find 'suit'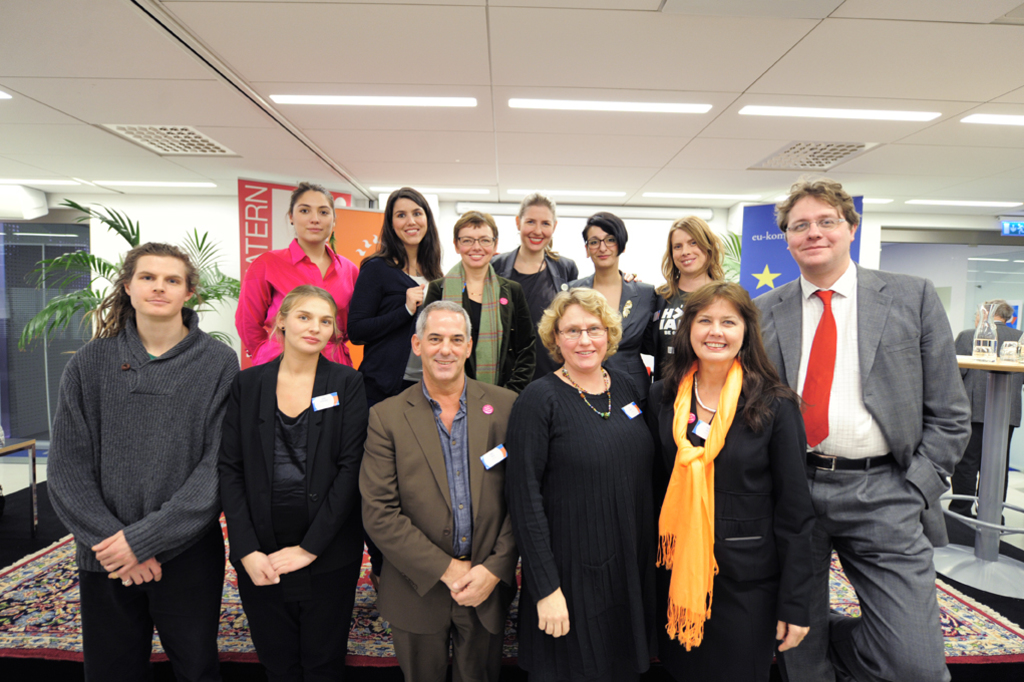
356, 374, 527, 679
